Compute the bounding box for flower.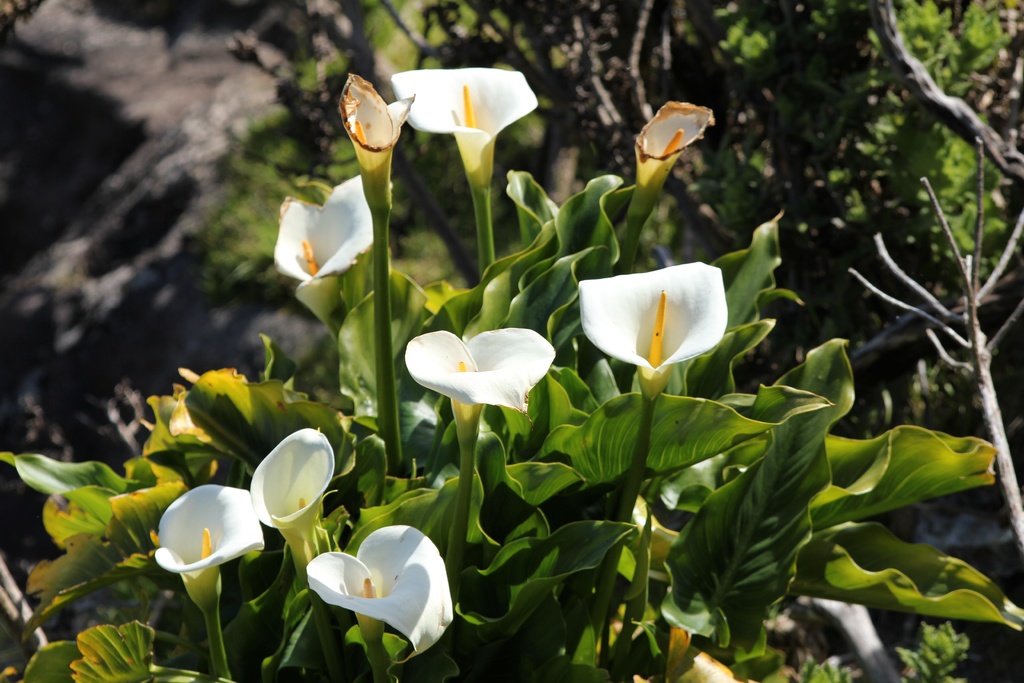
Rect(148, 484, 262, 670).
